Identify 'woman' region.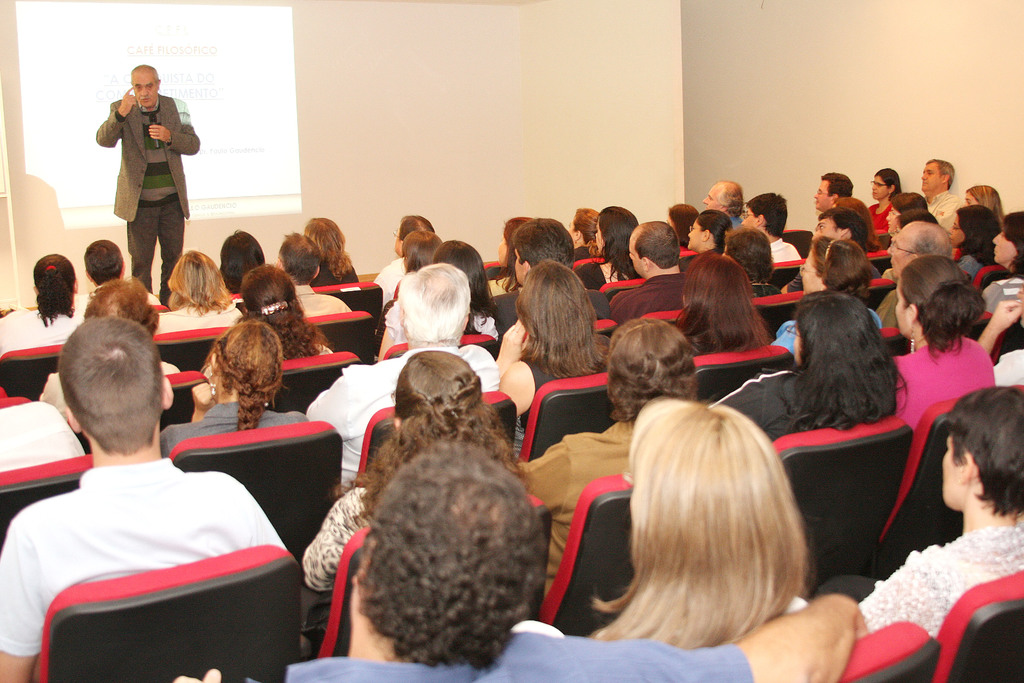
Region: Rect(219, 229, 265, 299).
